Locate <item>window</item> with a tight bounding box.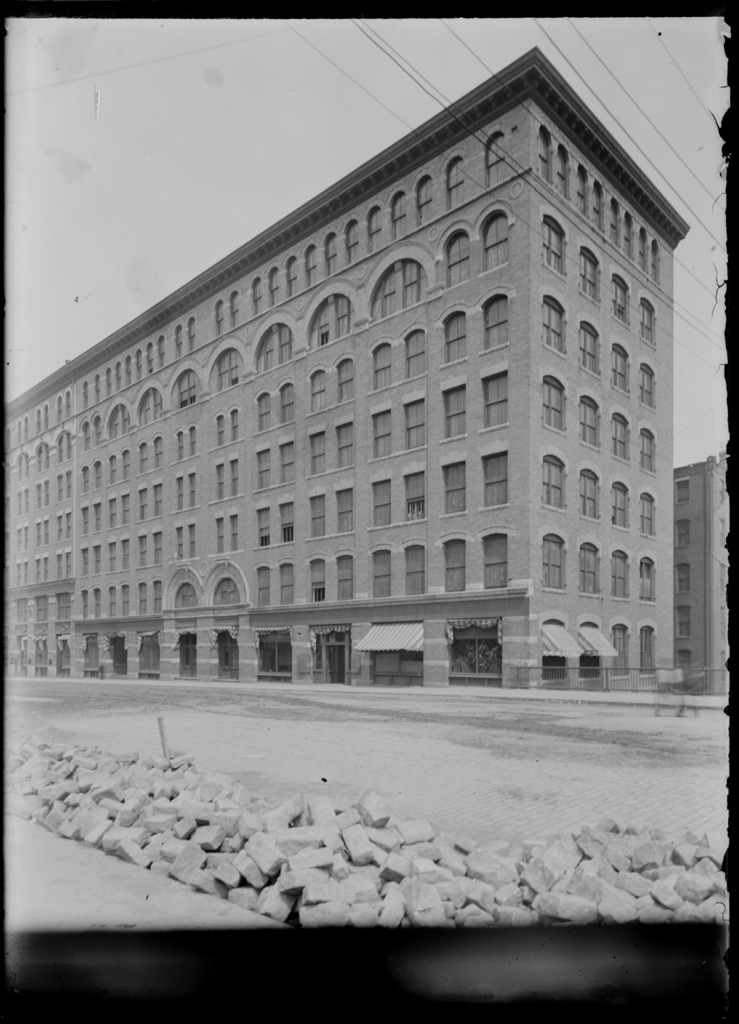
l=609, t=481, r=630, b=531.
